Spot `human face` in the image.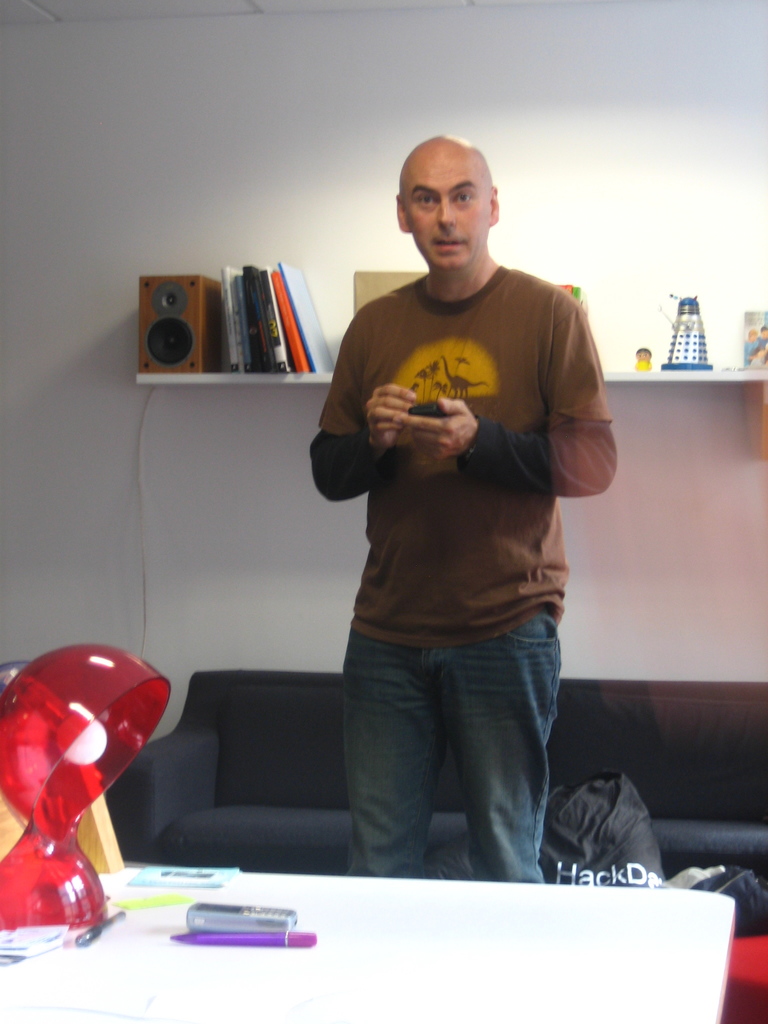
`human face` found at [left=400, top=155, right=491, bottom=271].
